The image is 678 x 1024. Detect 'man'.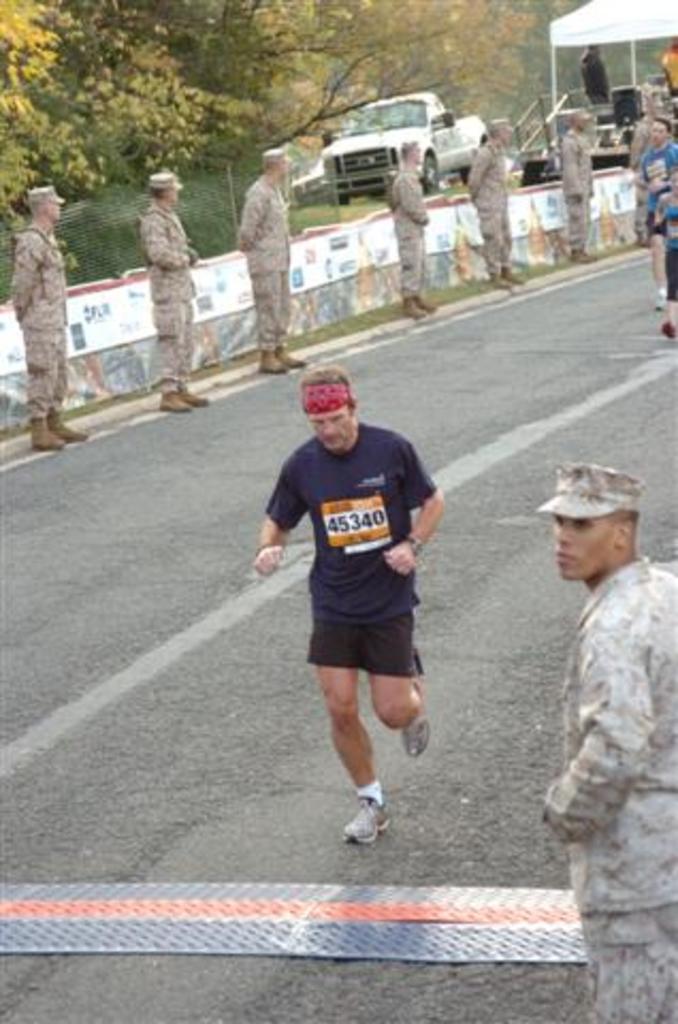
Detection: select_region(633, 119, 676, 297).
